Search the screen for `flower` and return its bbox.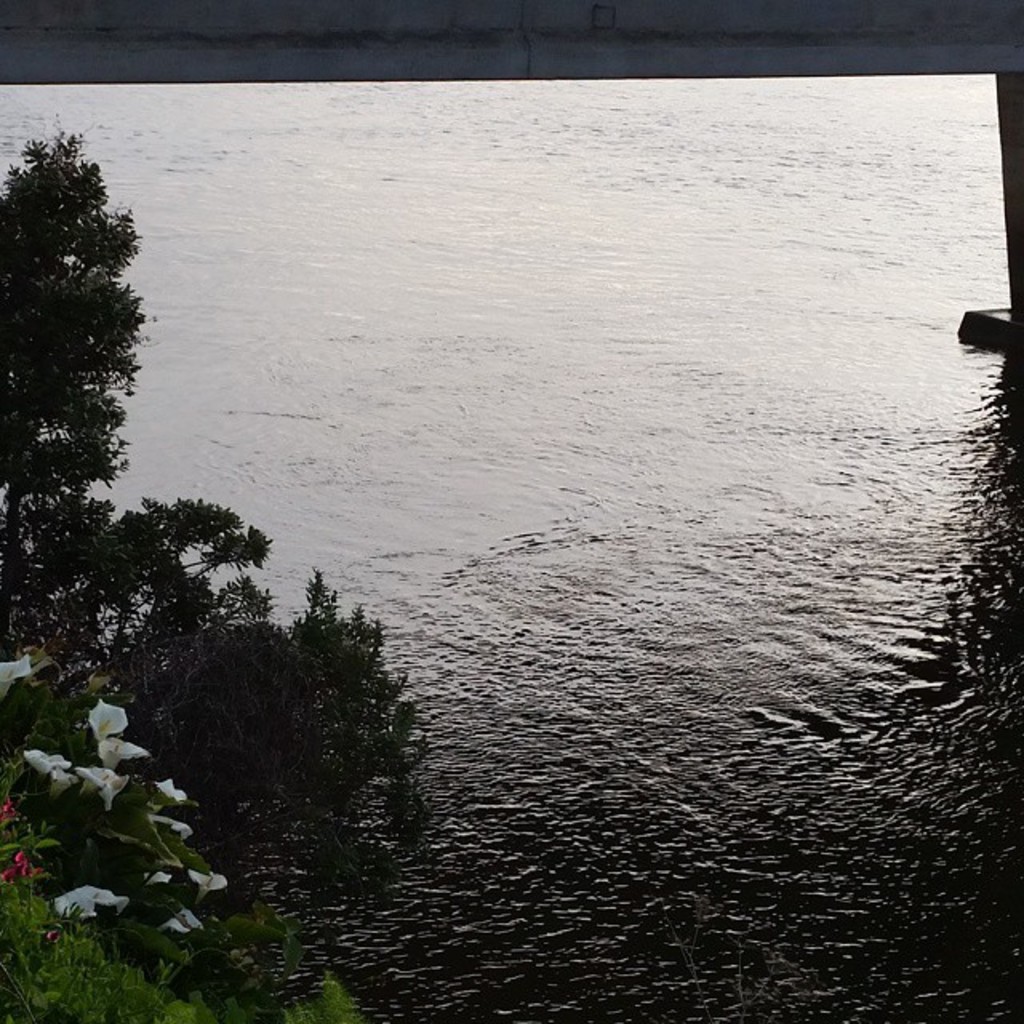
Found: crop(0, 845, 43, 886).
